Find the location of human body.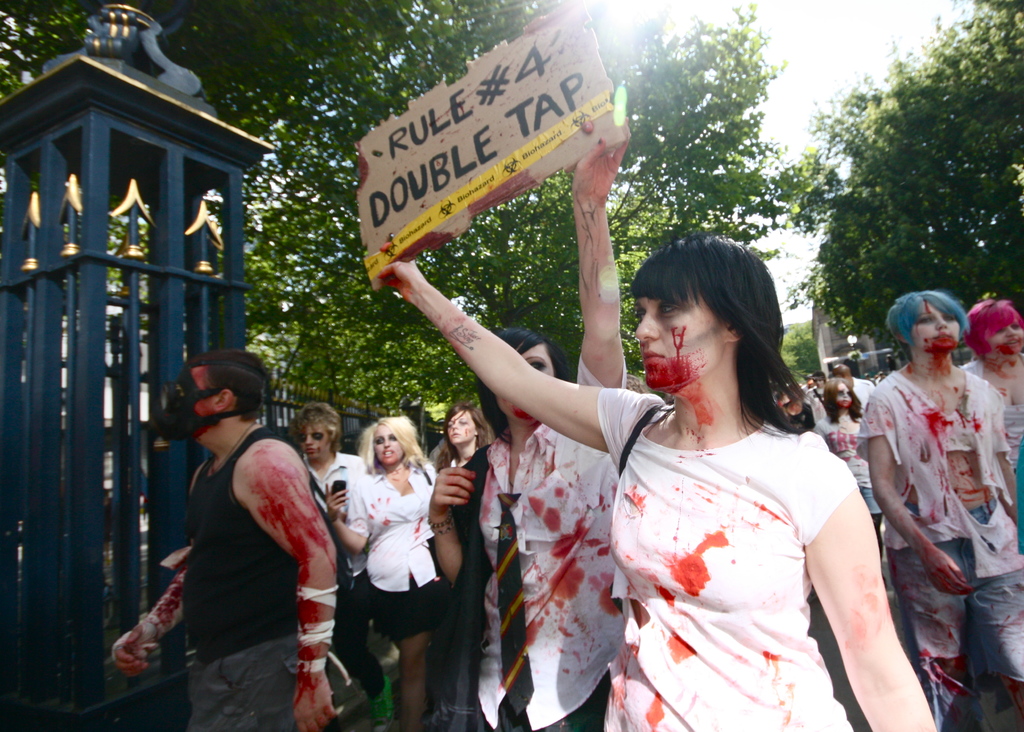
Location: crop(377, 231, 938, 731).
